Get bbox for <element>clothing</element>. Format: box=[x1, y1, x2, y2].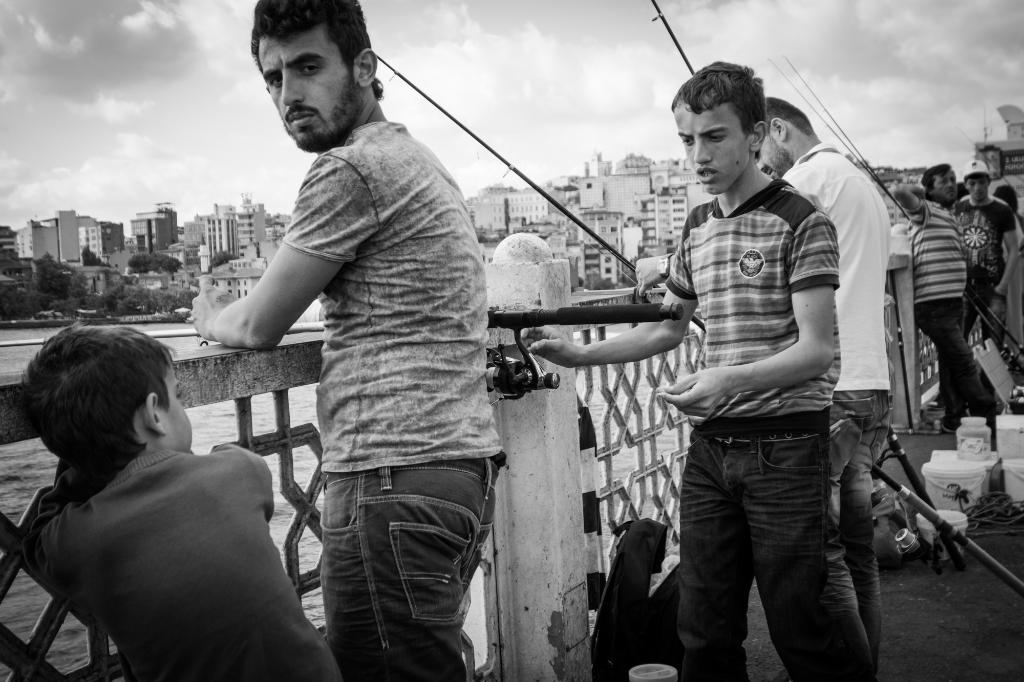
box=[19, 446, 359, 681].
